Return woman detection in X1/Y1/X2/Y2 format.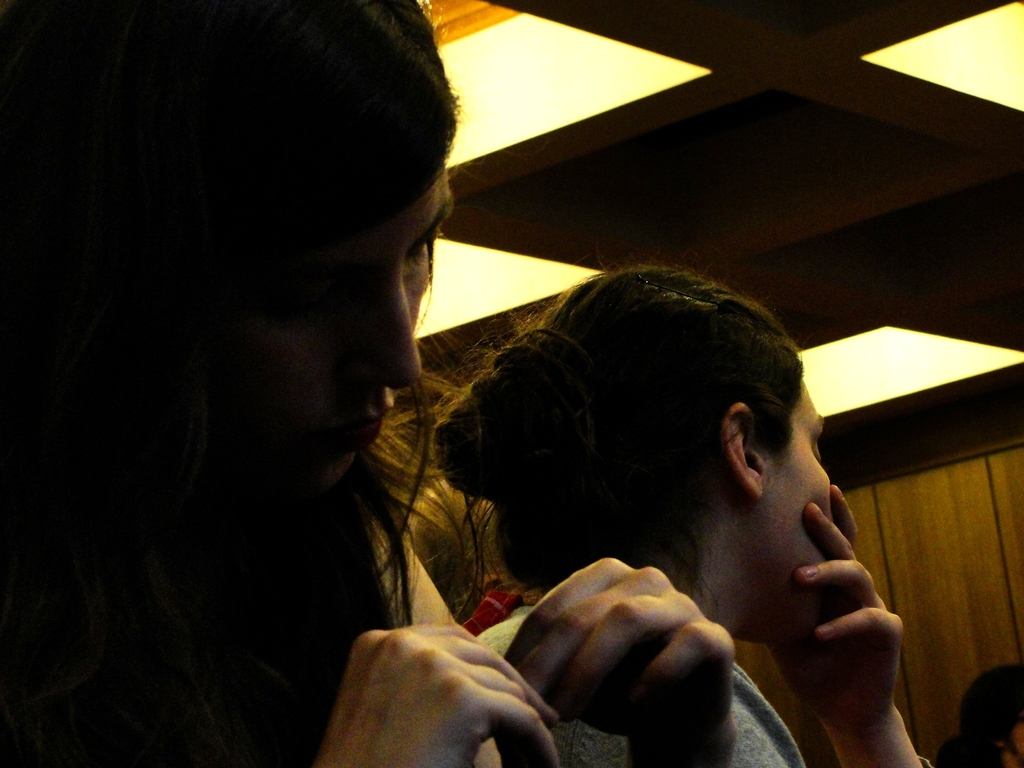
426/262/932/767.
